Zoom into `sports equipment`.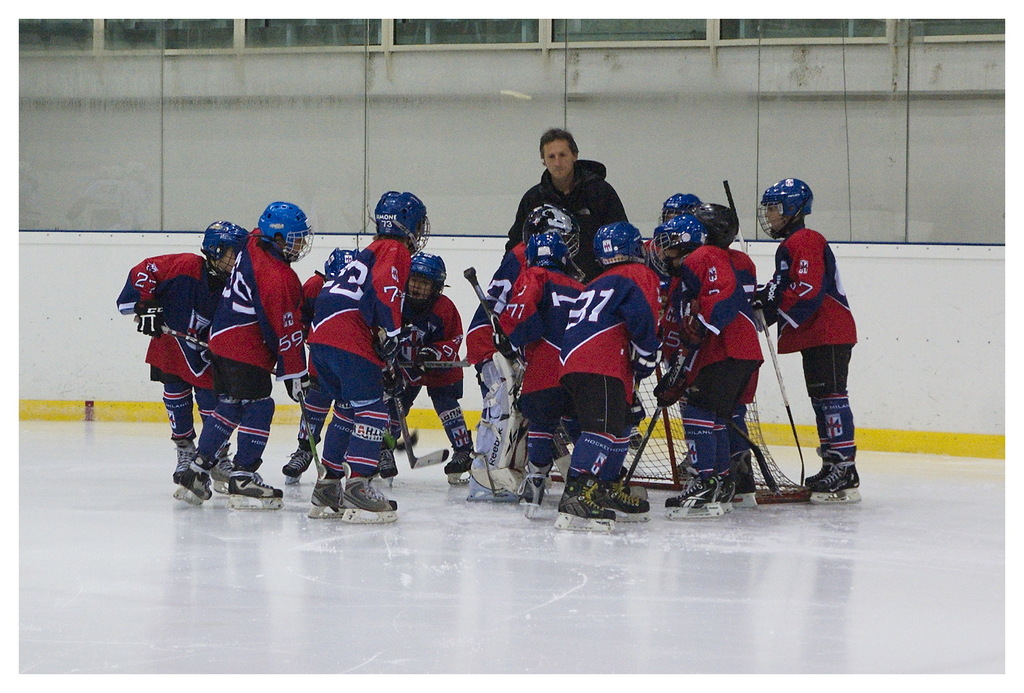
Zoom target: x1=517, y1=471, x2=549, y2=521.
